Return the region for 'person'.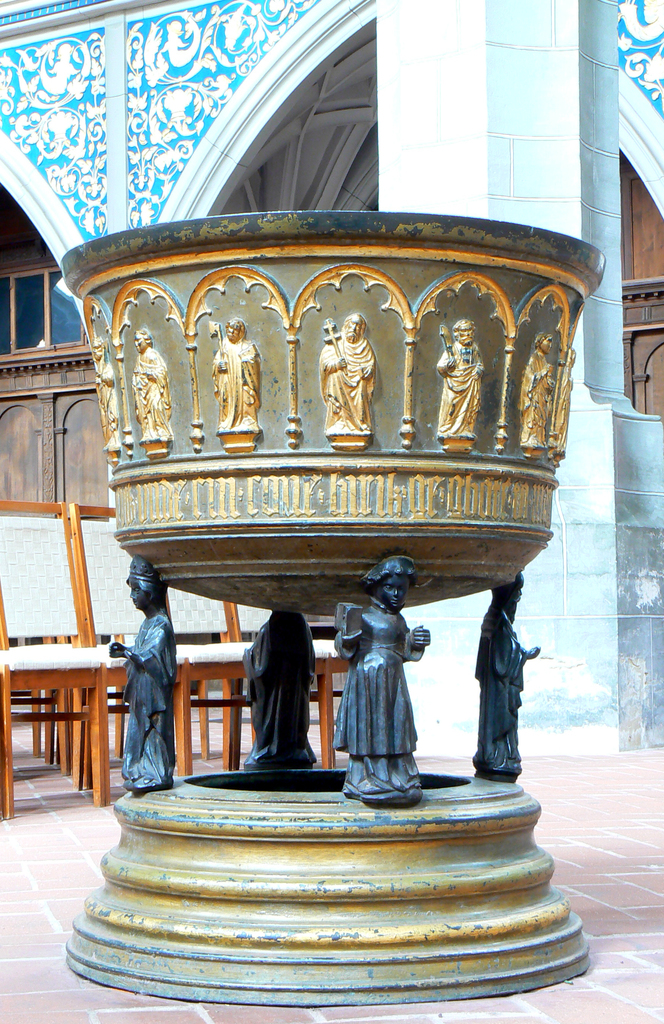
(326,309,377,432).
